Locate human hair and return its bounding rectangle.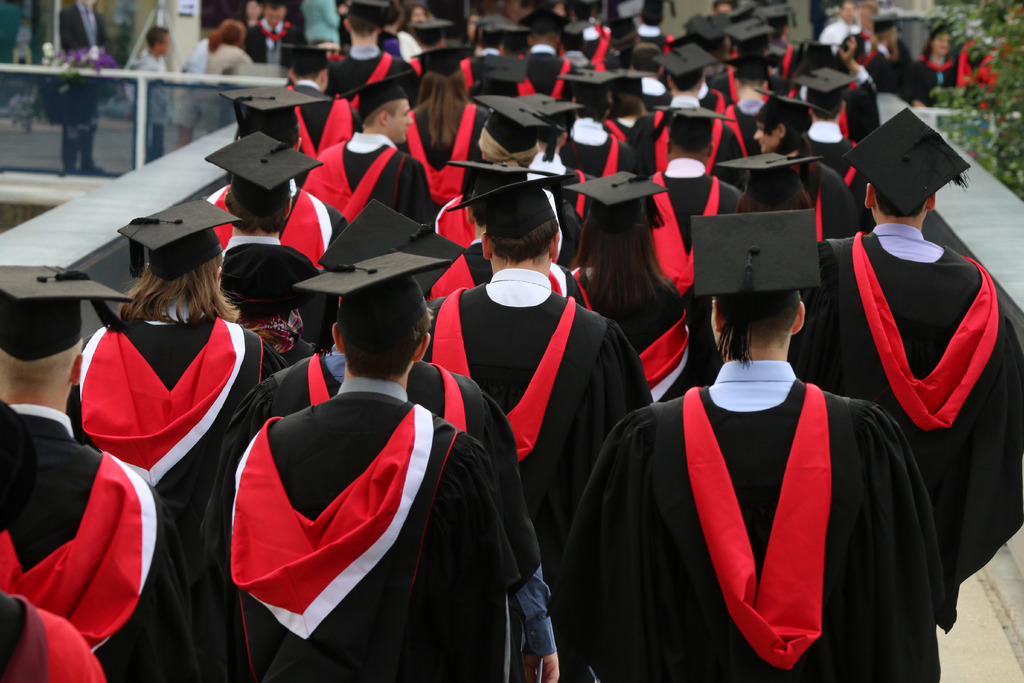
(346,11,378,36).
